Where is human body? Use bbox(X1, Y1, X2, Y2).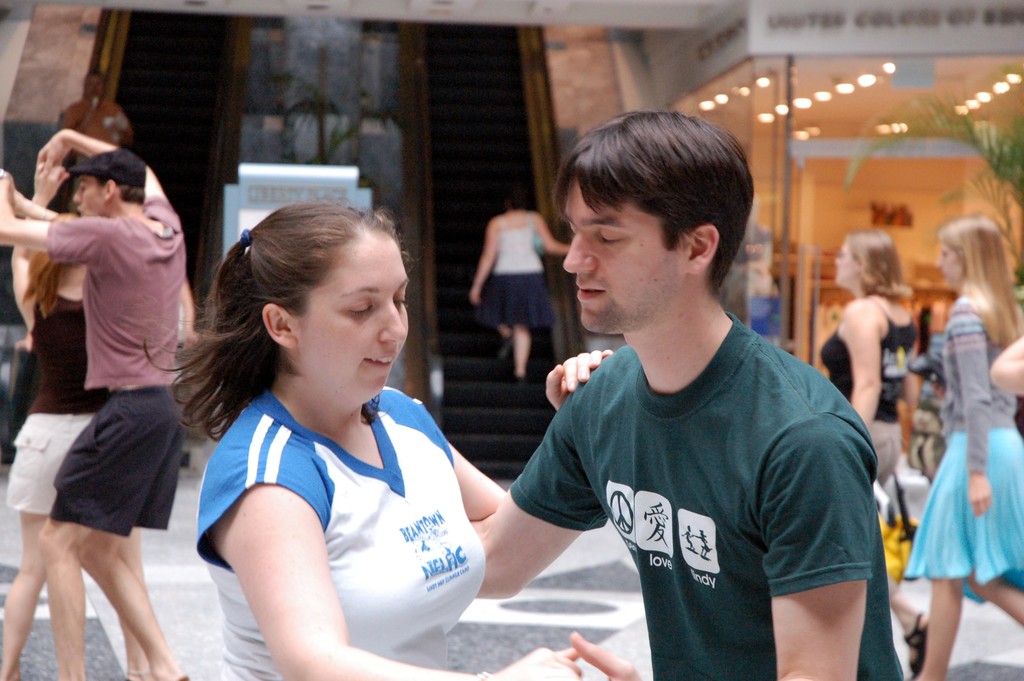
bbox(824, 293, 913, 488).
